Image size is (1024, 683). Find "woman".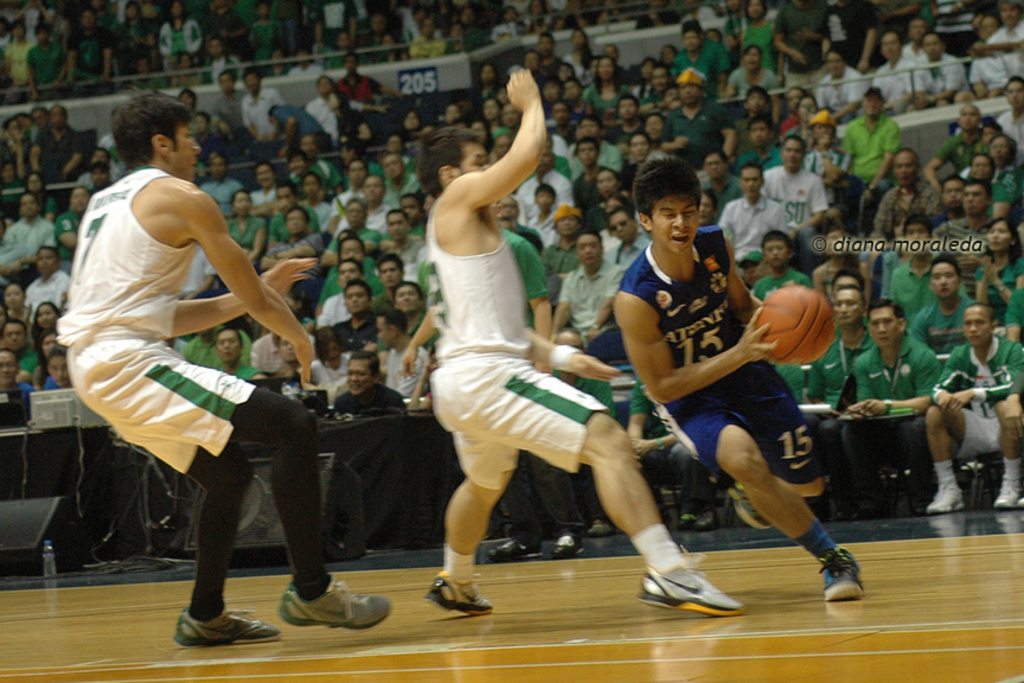
(left=988, top=129, right=1023, bottom=215).
